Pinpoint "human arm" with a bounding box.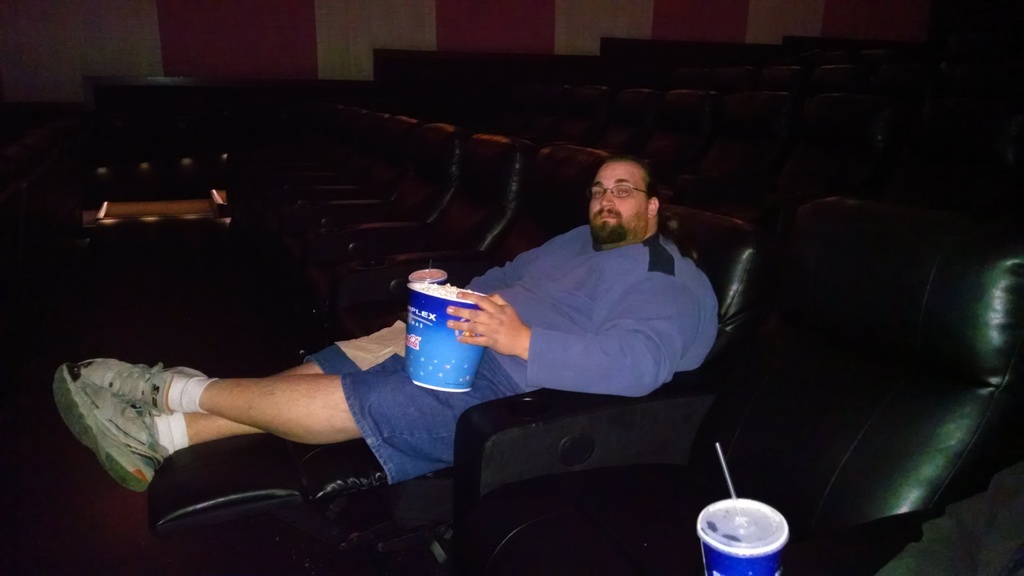
{"left": 445, "top": 262, "right": 709, "bottom": 396}.
